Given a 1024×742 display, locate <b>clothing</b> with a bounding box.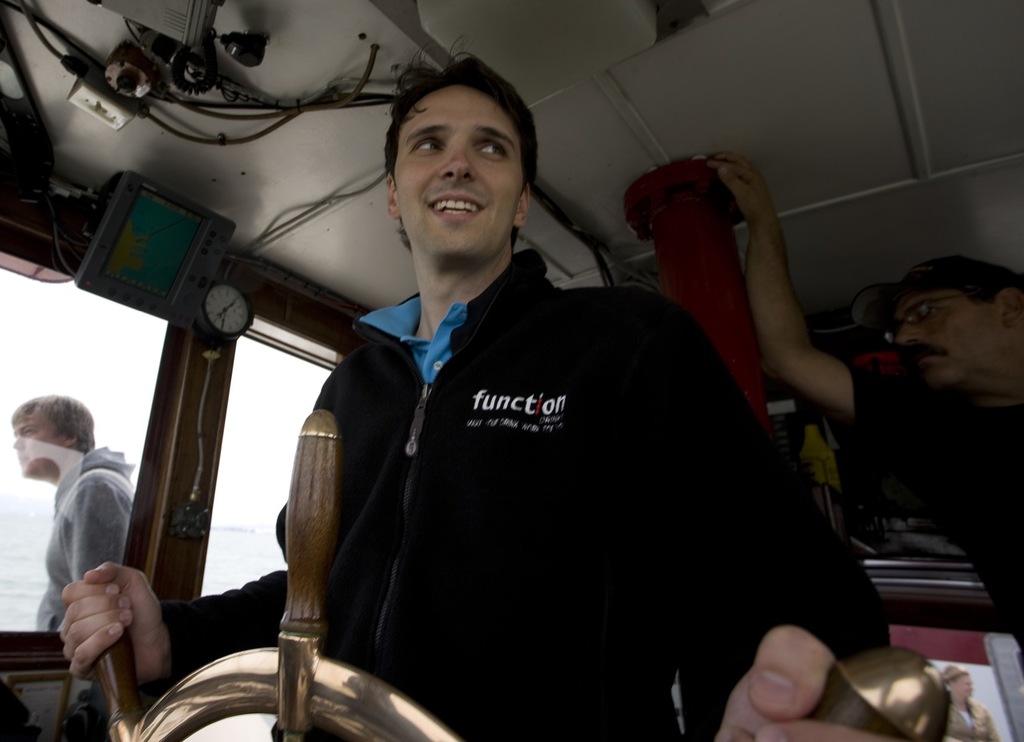
Located: locate(842, 357, 1023, 644).
